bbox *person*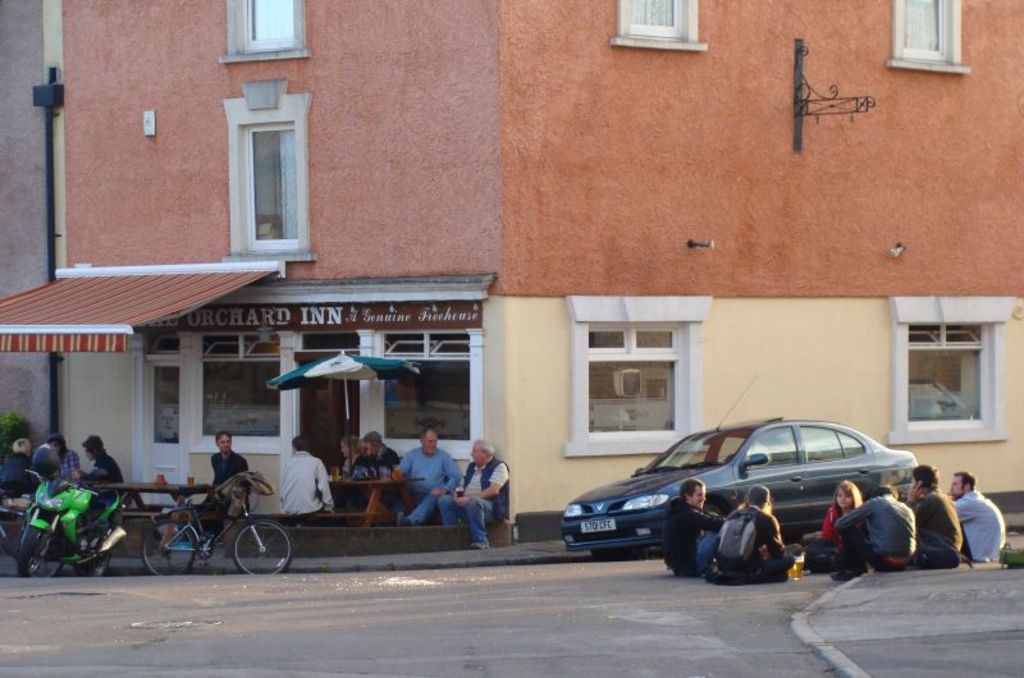
BBox(396, 426, 465, 528)
